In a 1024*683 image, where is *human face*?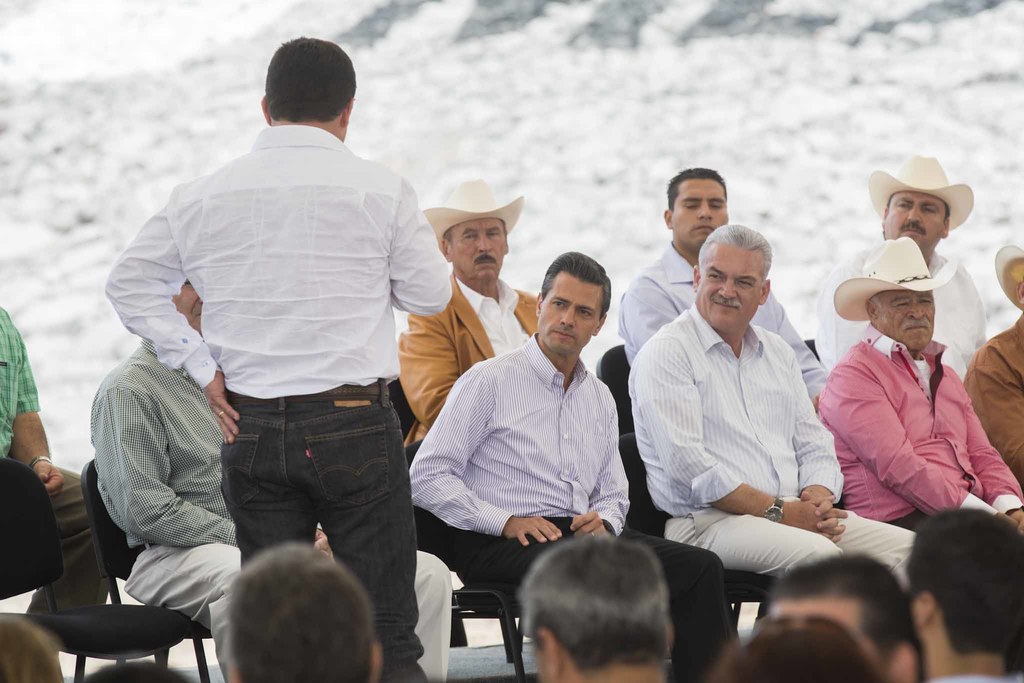
[450, 220, 506, 285].
